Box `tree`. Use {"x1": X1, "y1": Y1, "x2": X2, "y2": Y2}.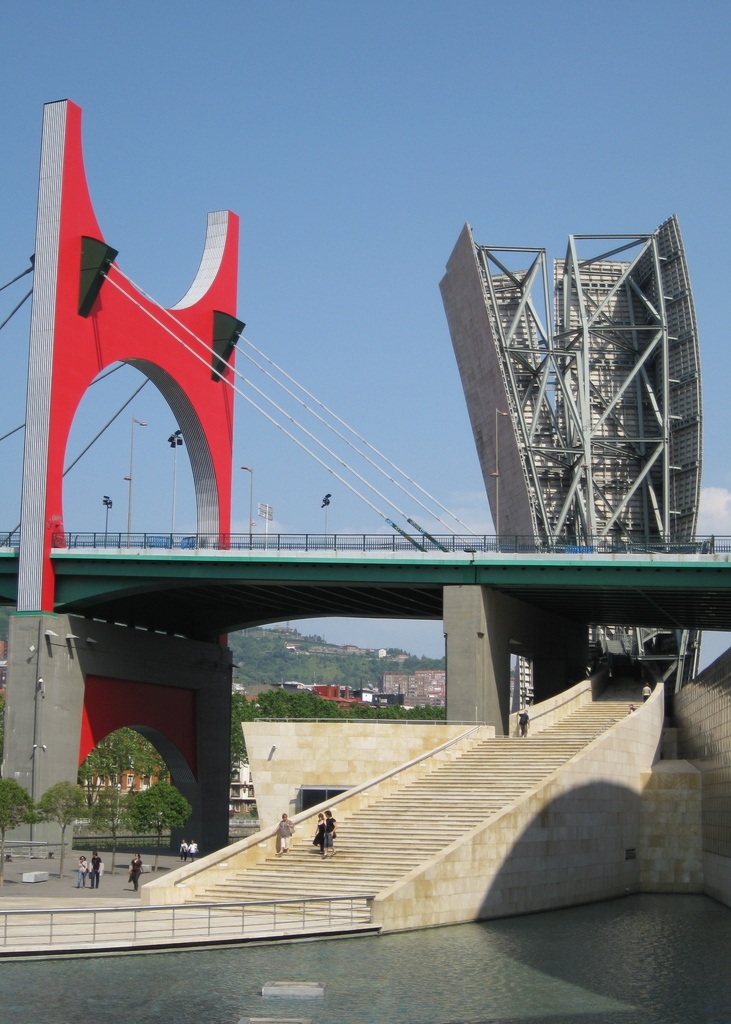
{"x1": 83, "y1": 726, "x2": 172, "y2": 842}.
